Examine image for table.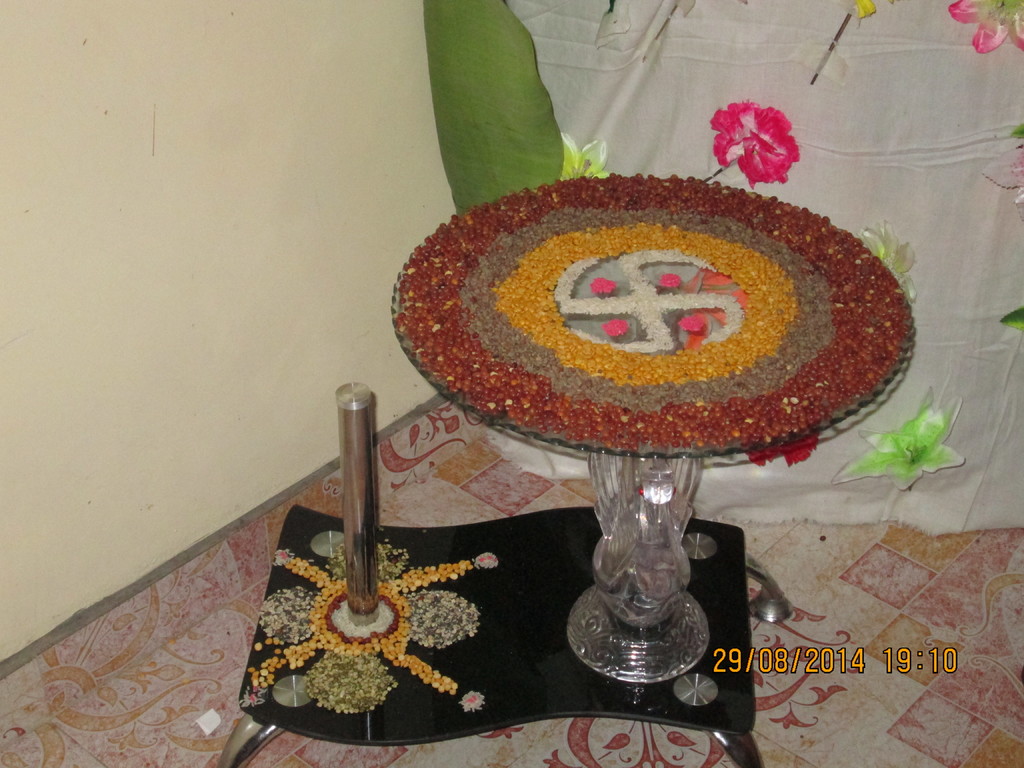
Examination result: pyautogui.locateOnScreen(393, 175, 911, 679).
